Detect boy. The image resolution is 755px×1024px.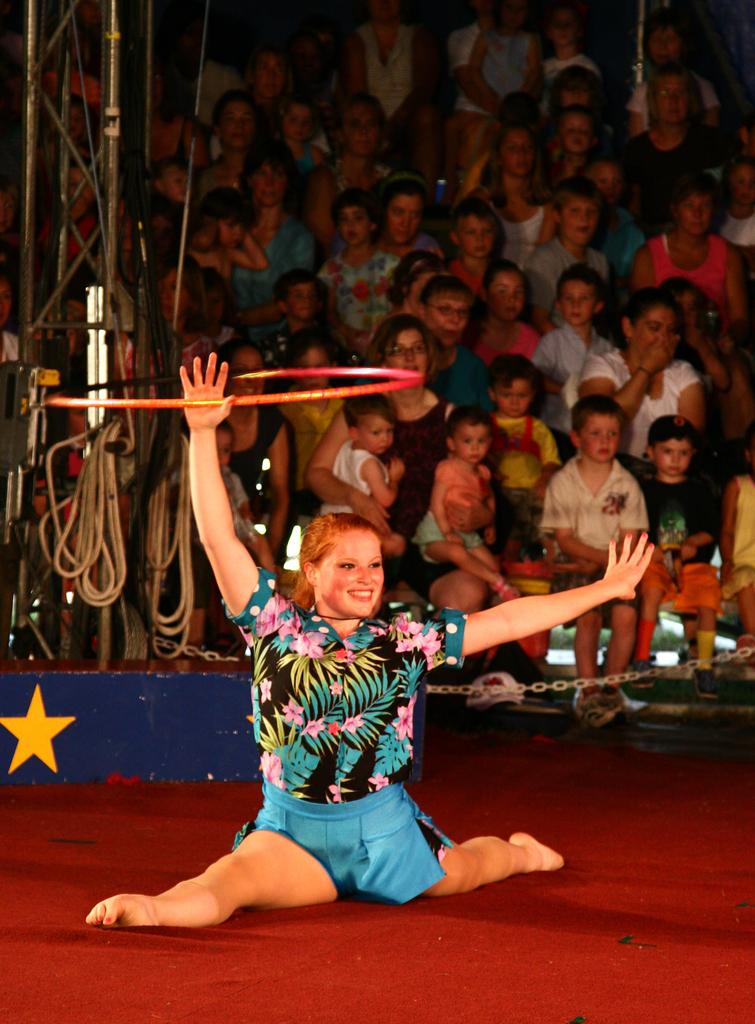
box=[318, 397, 405, 552].
